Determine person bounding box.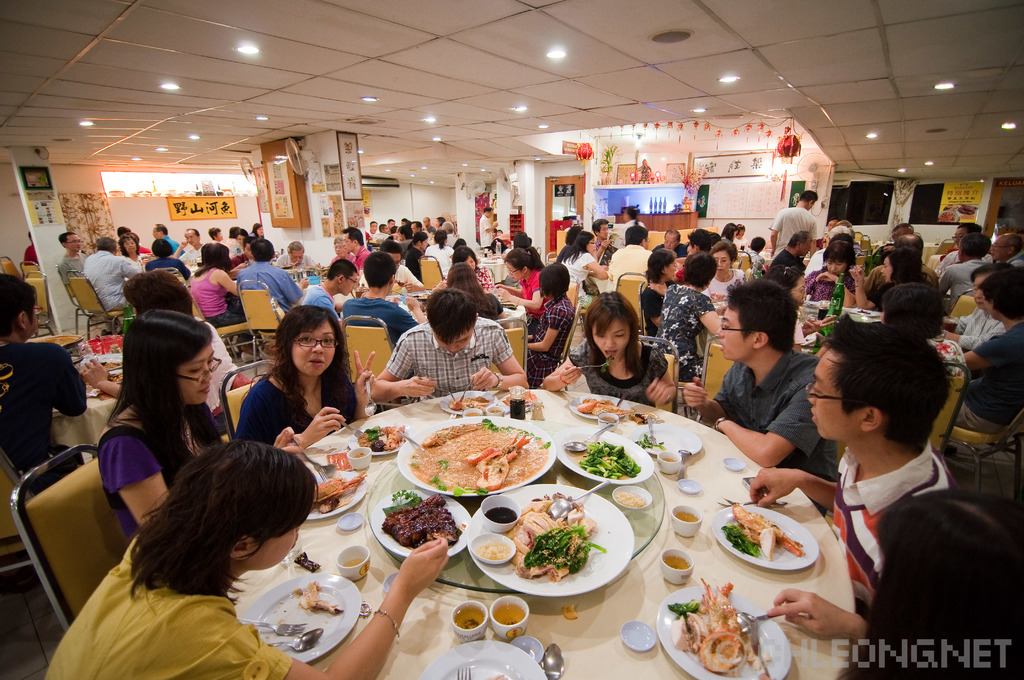
Determined: x1=446 y1=262 x2=509 y2=328.
